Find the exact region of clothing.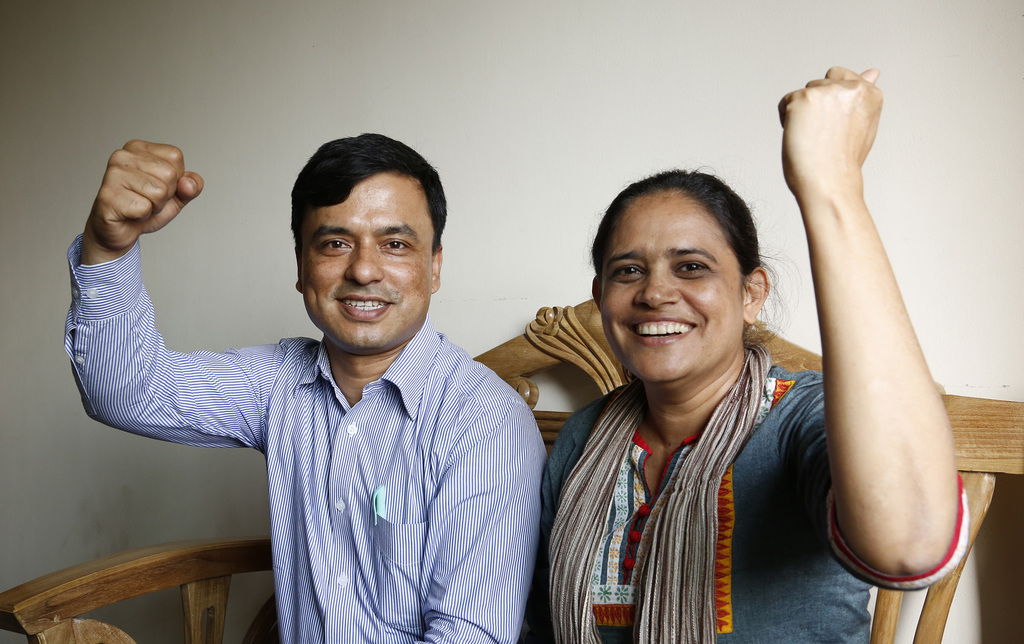
Exact region: 533 341 977 643.
